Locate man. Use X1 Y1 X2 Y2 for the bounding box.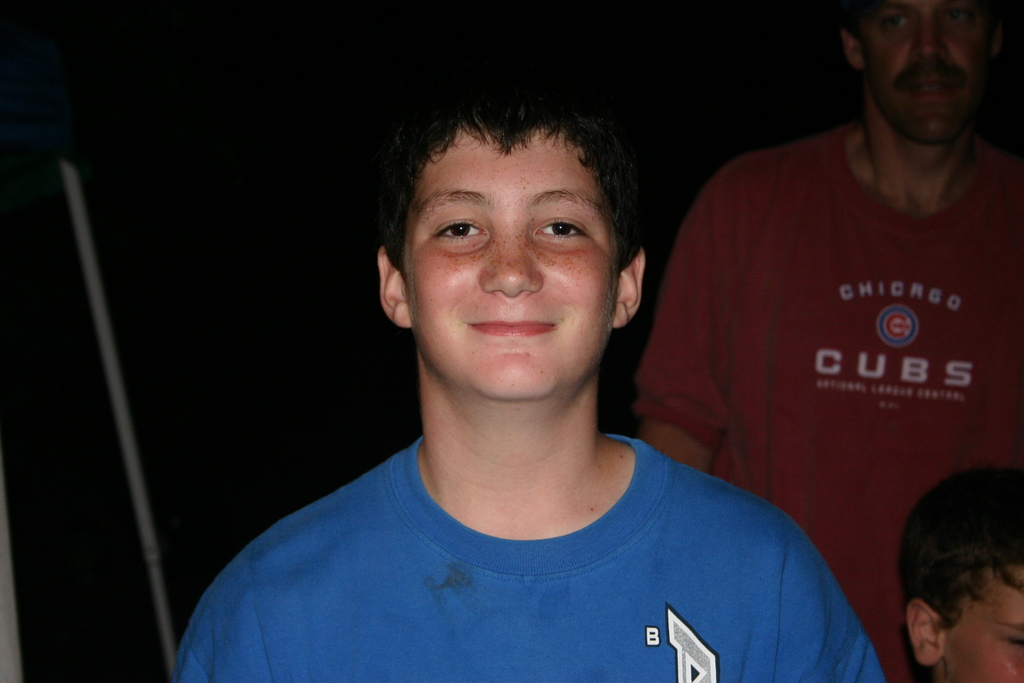
640 0 1023 682.
